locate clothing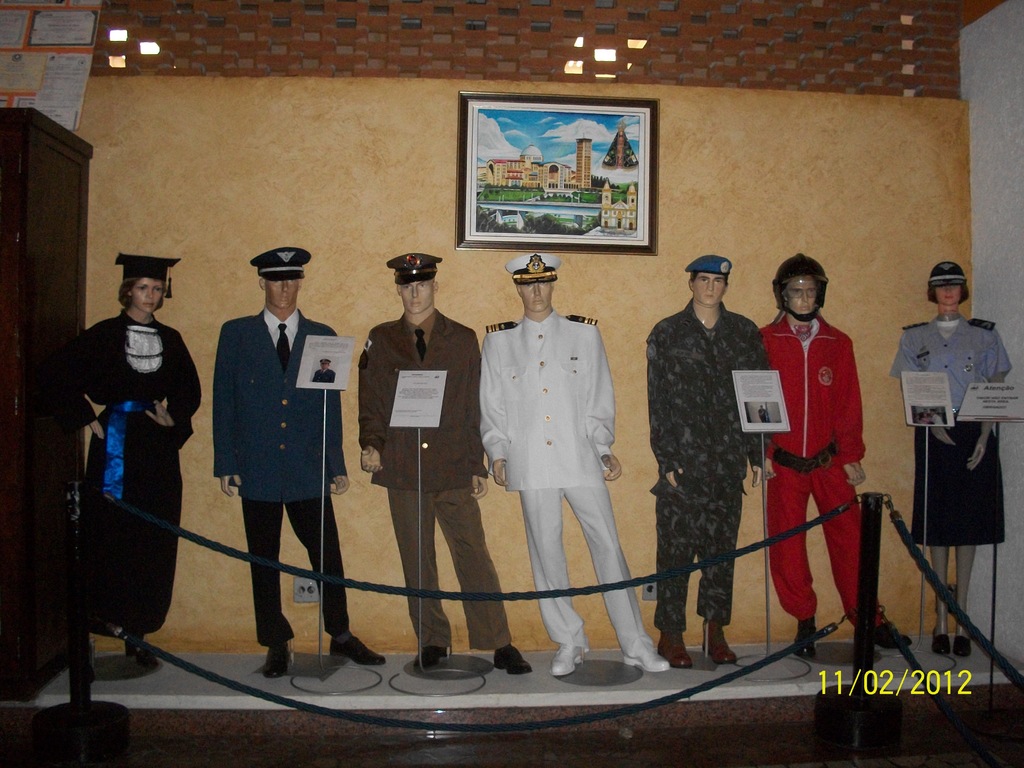
768,310,880,646
